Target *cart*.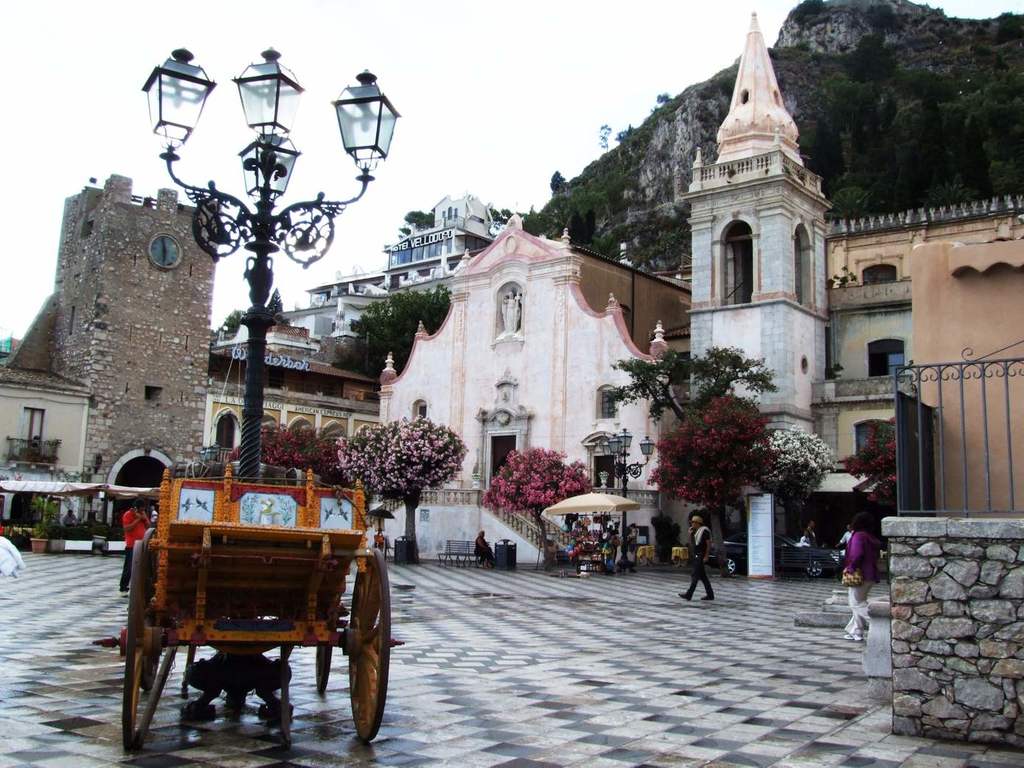
Target region: 67,454,383,767.
